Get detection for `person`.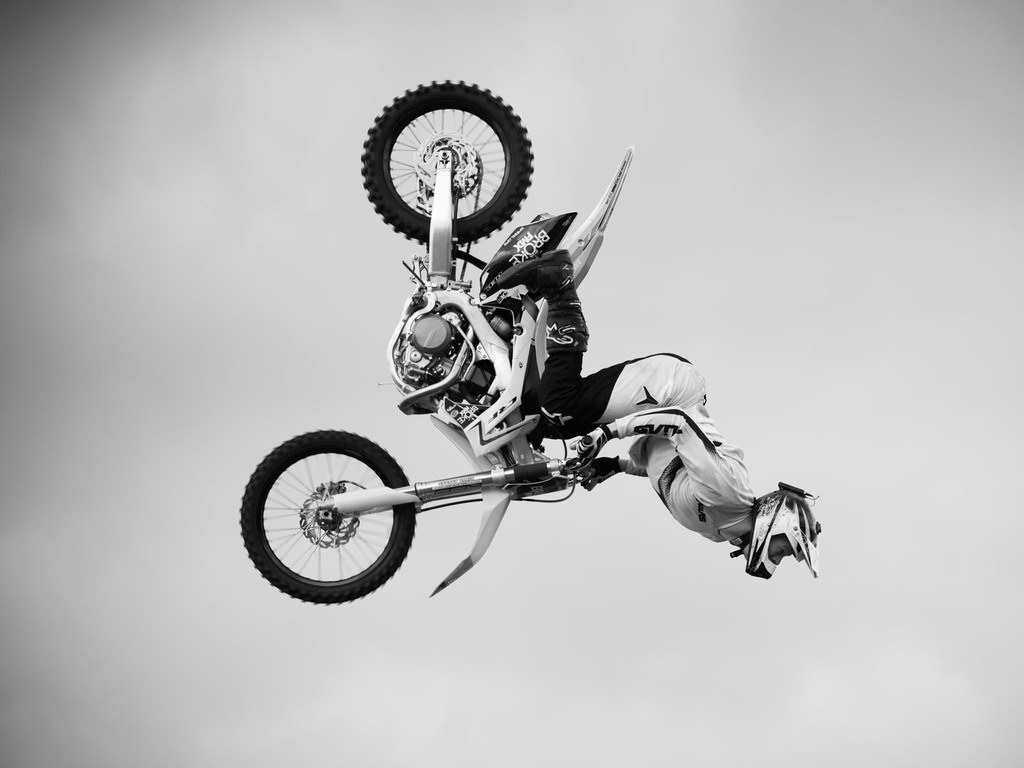
Detection: select_region(484, 250, 819, 581).
